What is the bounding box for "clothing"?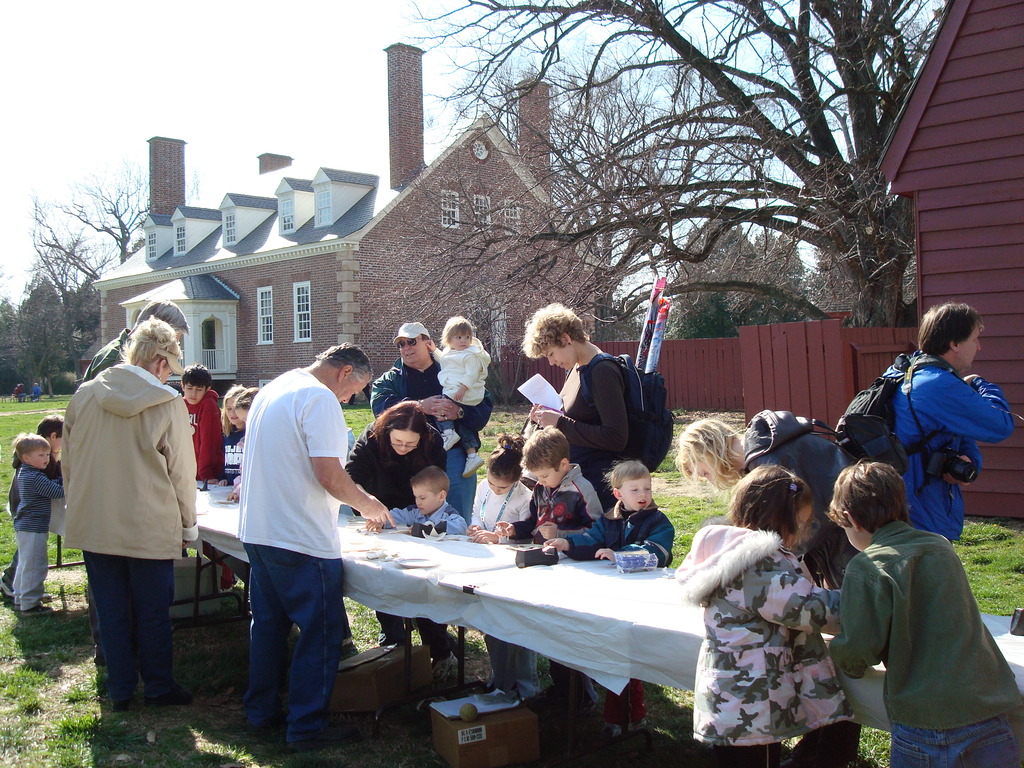
<box>230,365,346,743</box>.
